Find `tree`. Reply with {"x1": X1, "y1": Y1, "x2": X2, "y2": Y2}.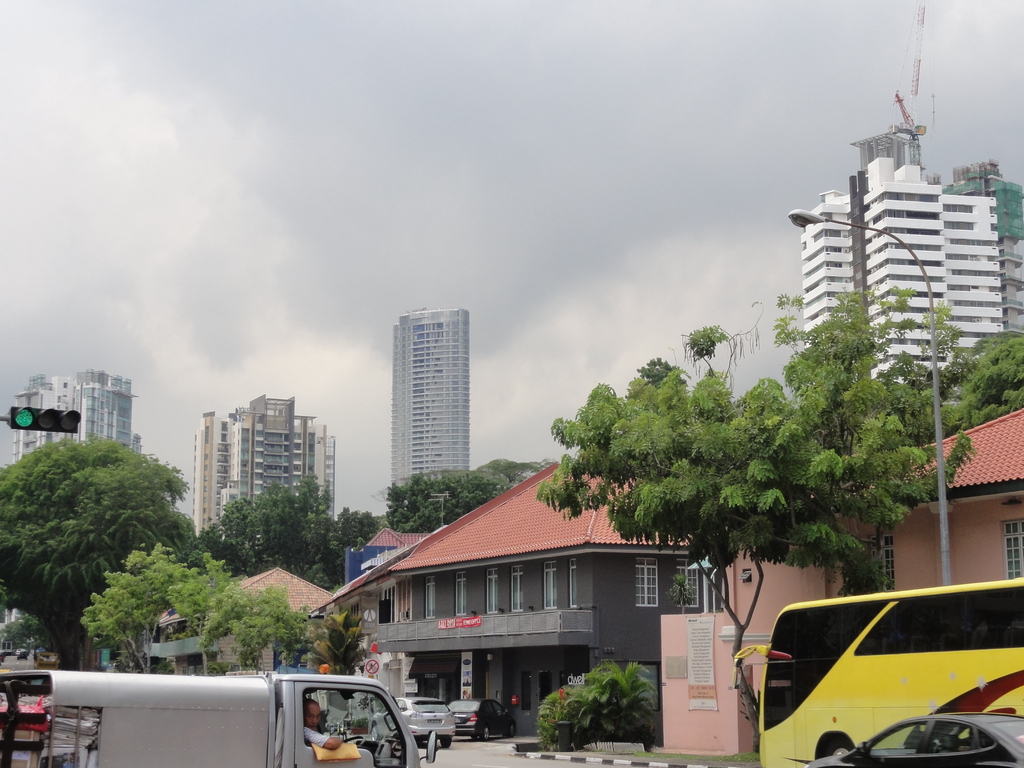
{"x1": 195, "y1": 480, "x2": 360, "y2": 584}.
